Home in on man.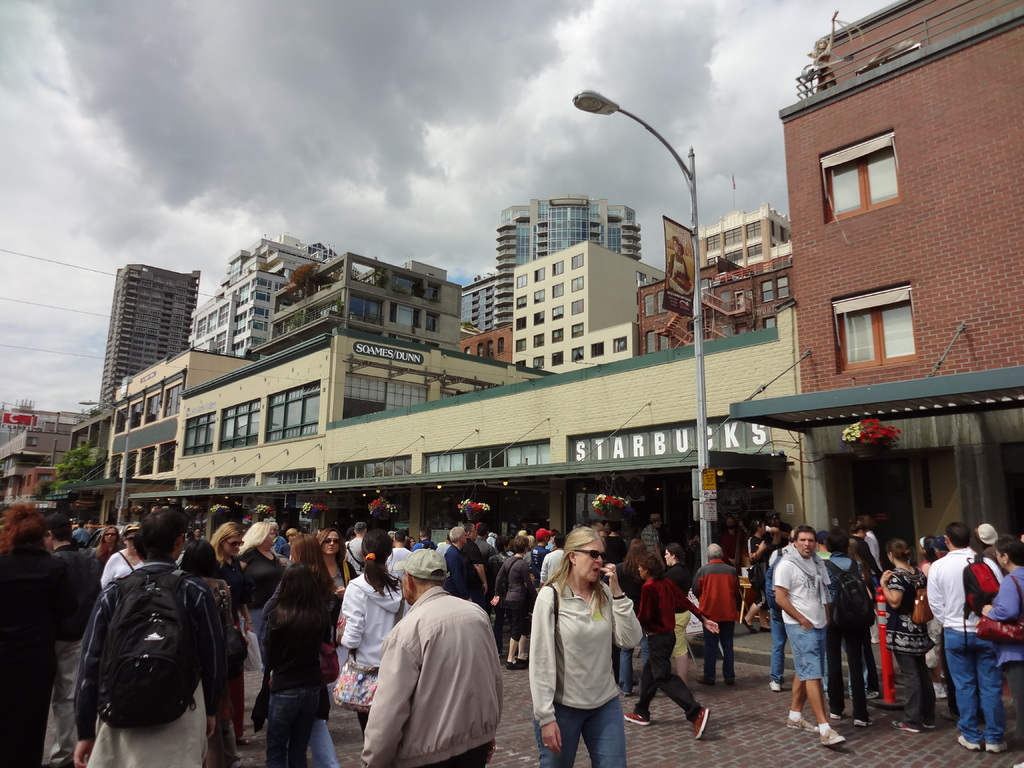
Homed in at <bbox>640, 513, 664, 572</bbox>.
